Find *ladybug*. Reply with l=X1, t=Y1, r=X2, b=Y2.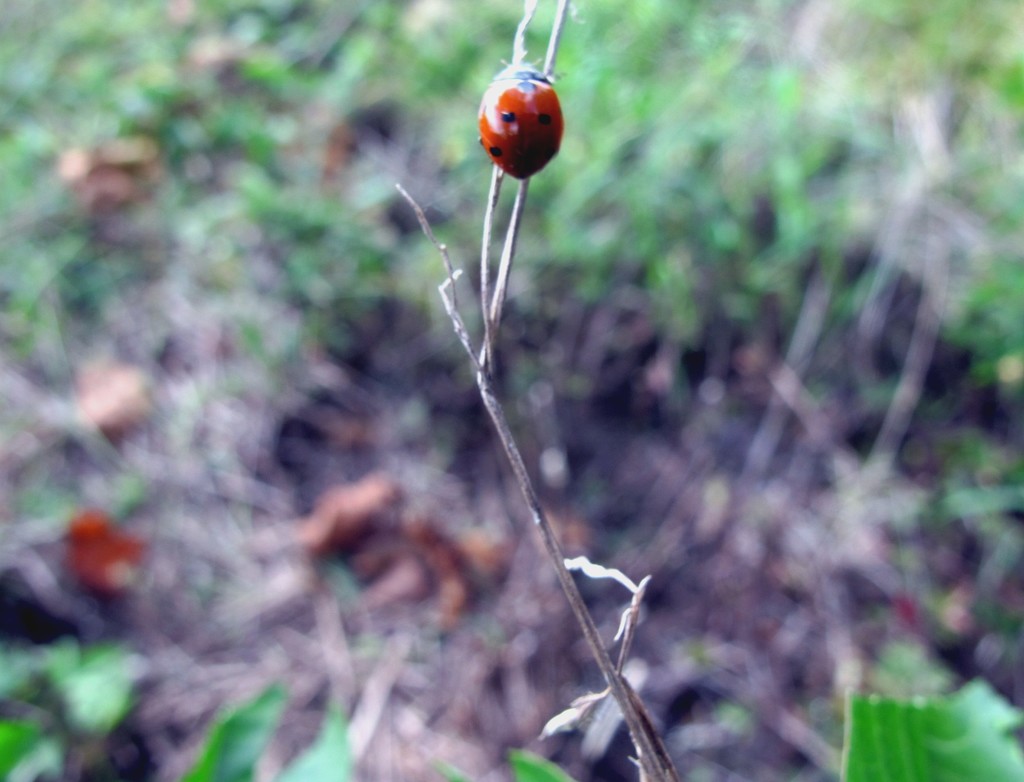
l=475, t=51, r=565, b=180.
